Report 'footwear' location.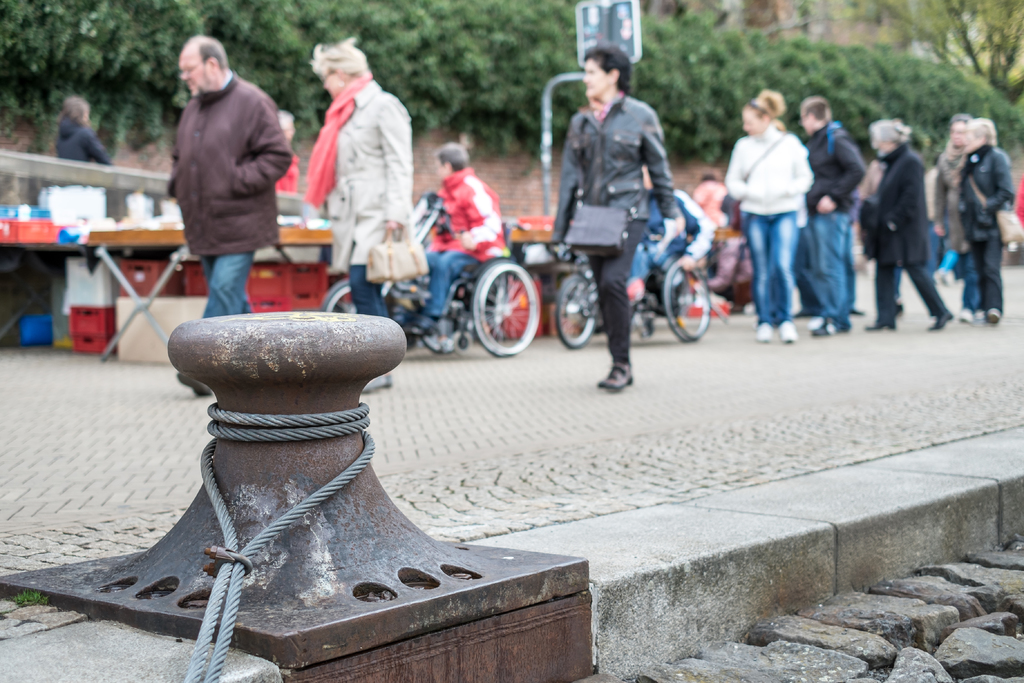
Report: select_region(364, 372, 390, 395).
